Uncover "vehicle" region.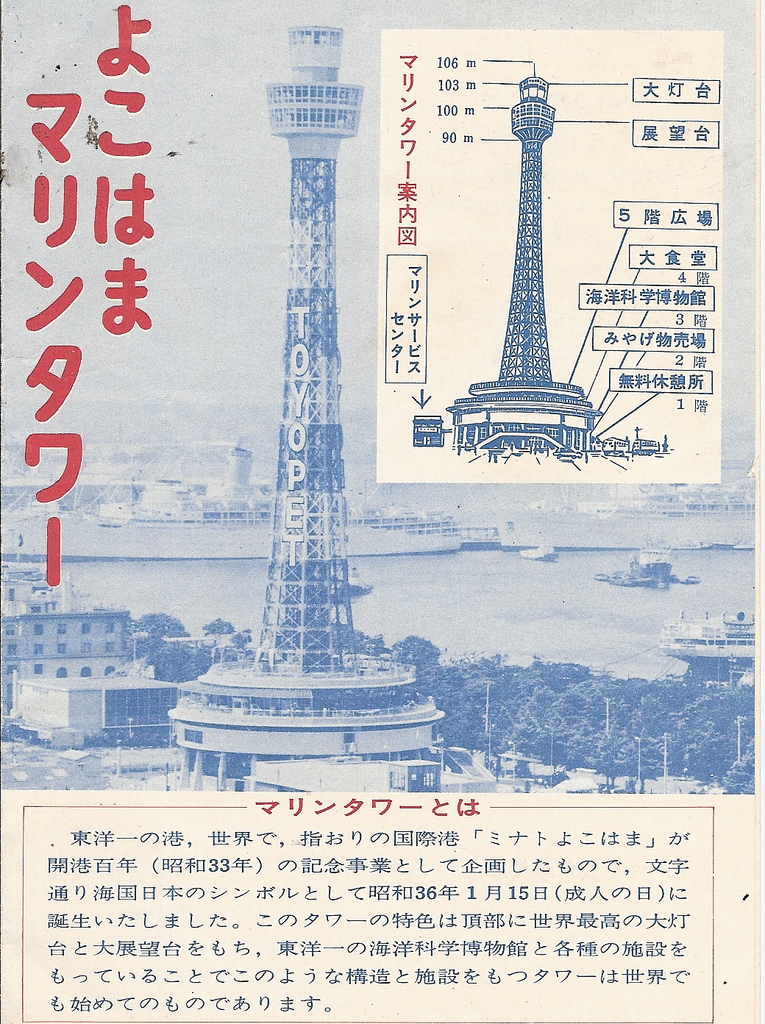
Uncovered: bbox=[661, 605, 755, 671].
